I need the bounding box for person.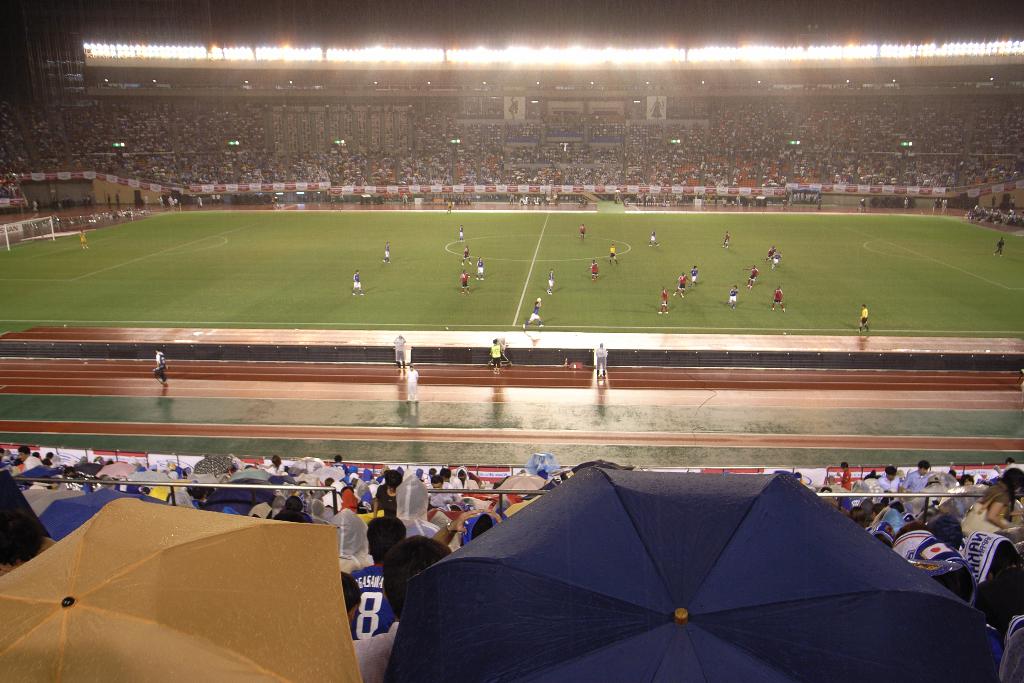
Here it is: [left=456, top=268, right=471, bottom=293].
